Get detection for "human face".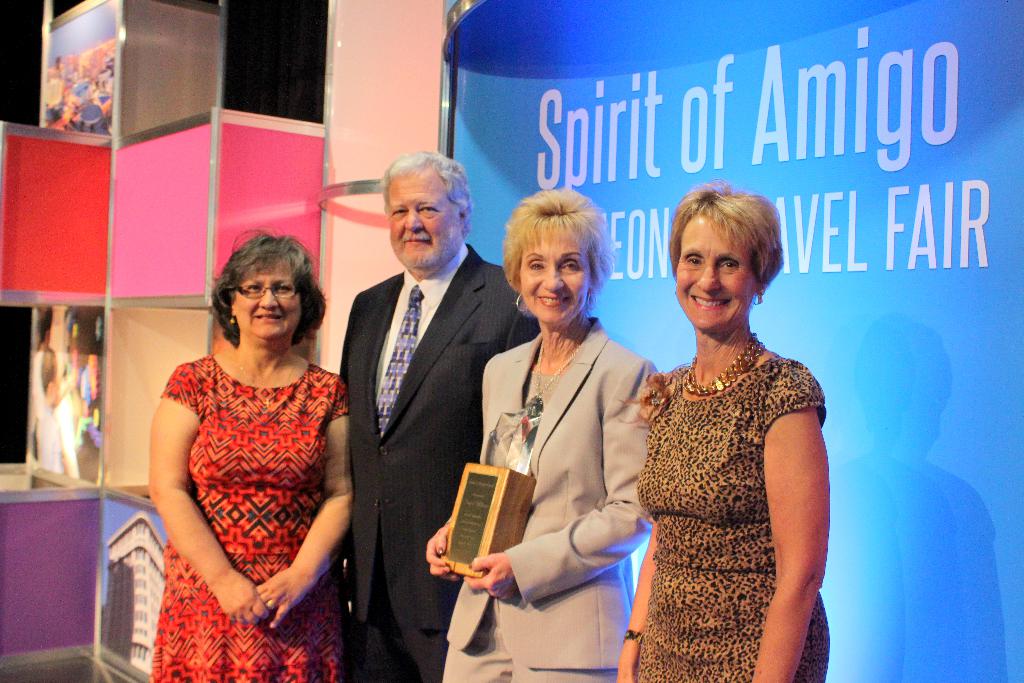
Detection: BBox(230, 266, 299, 340).
